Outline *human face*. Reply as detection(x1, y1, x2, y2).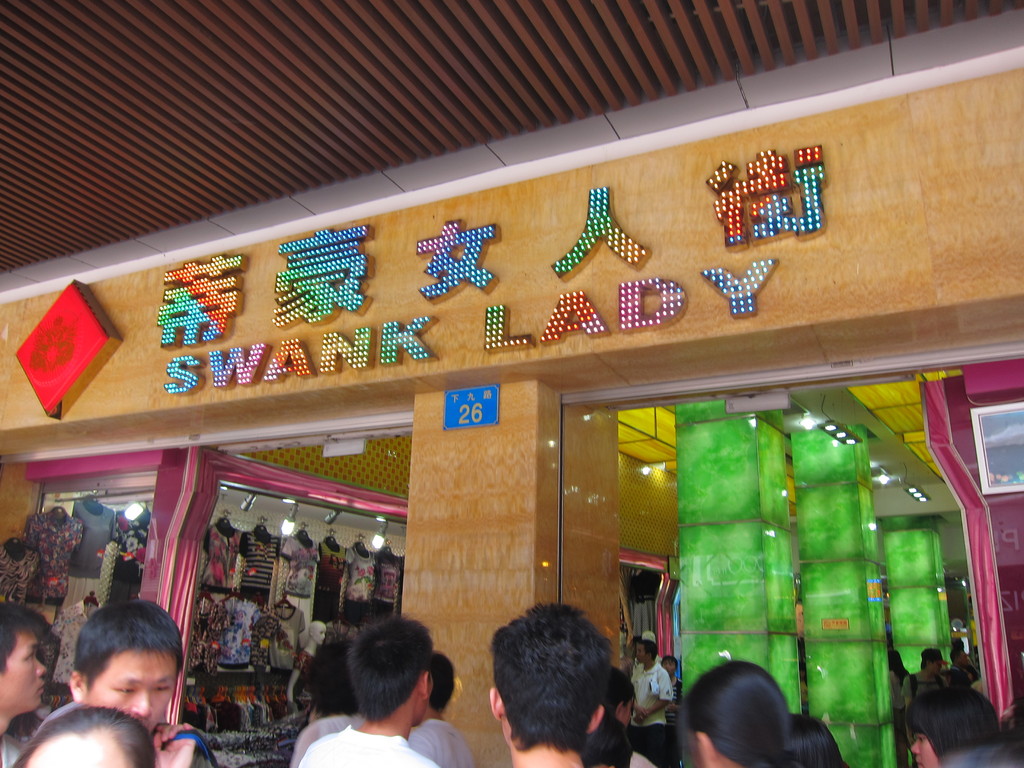
detection(26, 734, 123, 767).
